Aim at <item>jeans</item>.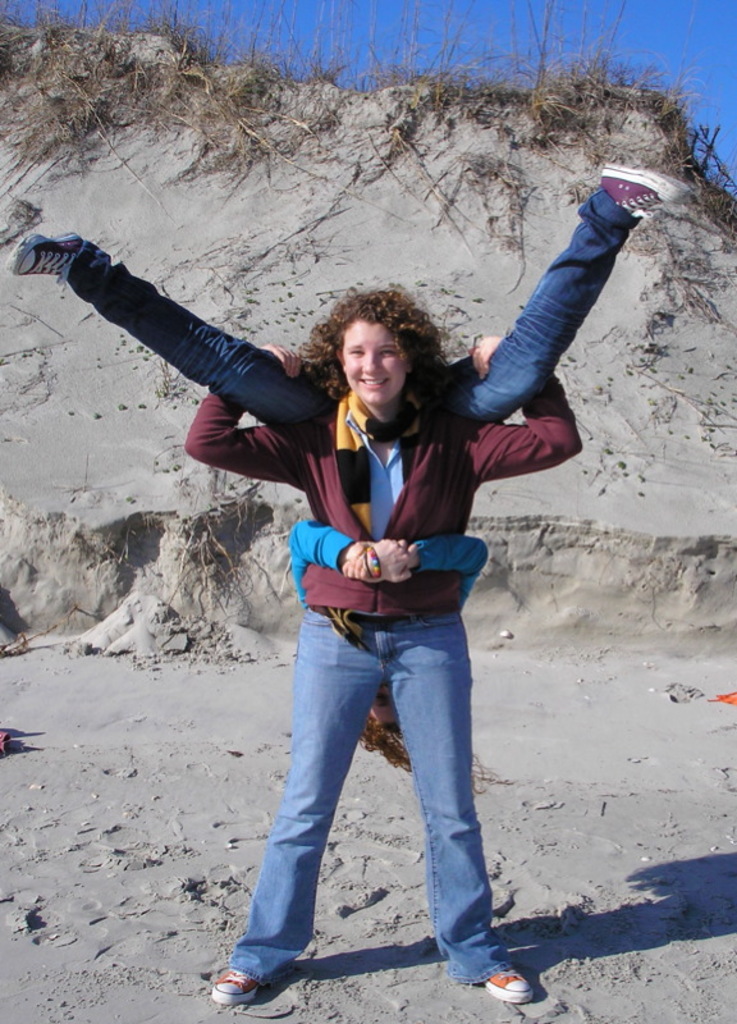
Aimed at <bbox>205, 591, 508, 1002</bbox>.
